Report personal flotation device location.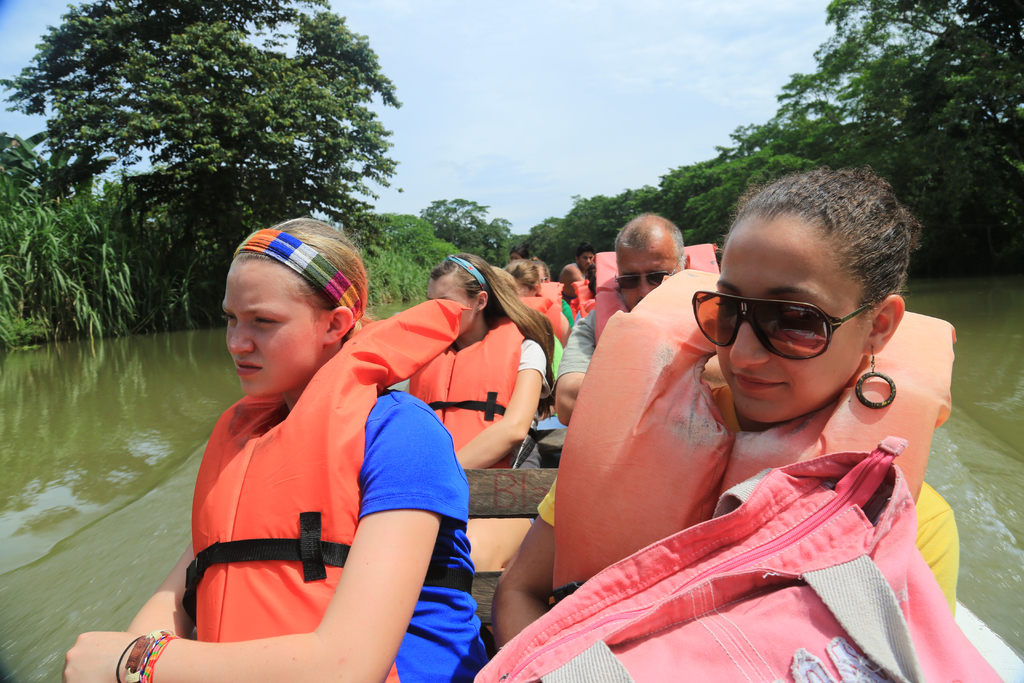
Report: <bbox>175, 299, 475, 682</bbox>.
